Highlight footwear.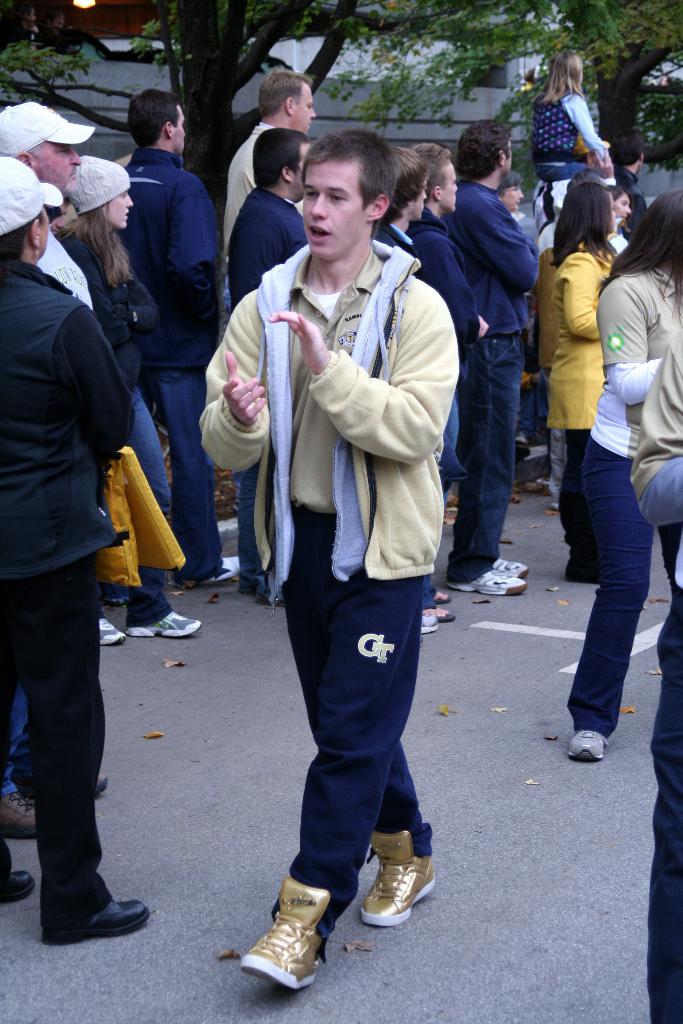
Highlighted region: box=[240, 863, 325, 1007].
